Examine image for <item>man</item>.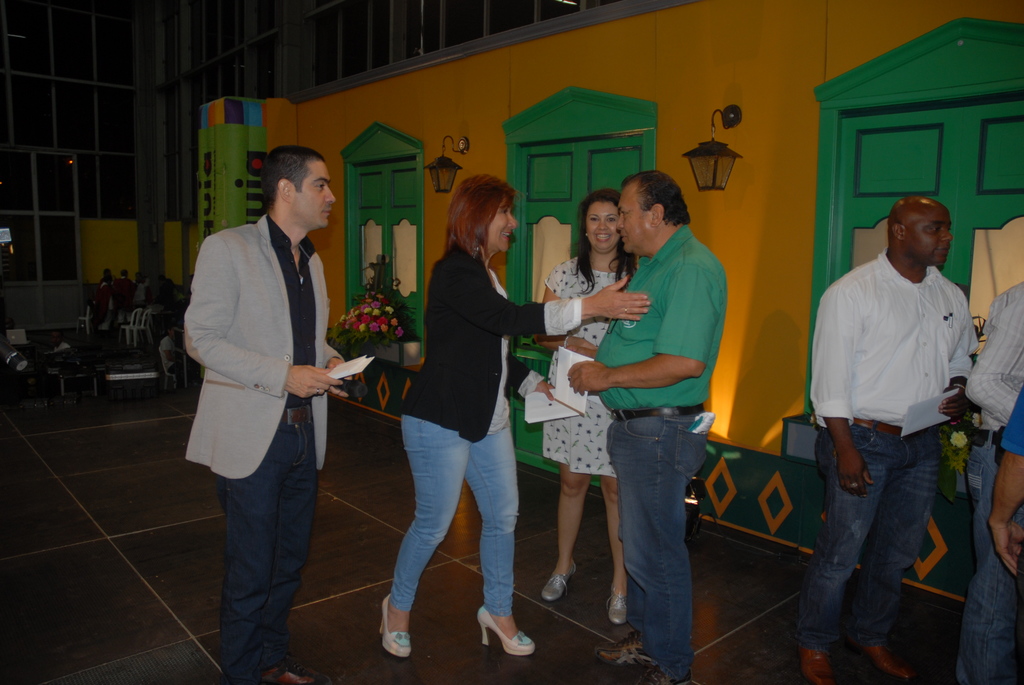
Examination result: detection(959, 262, 1023, 682).
